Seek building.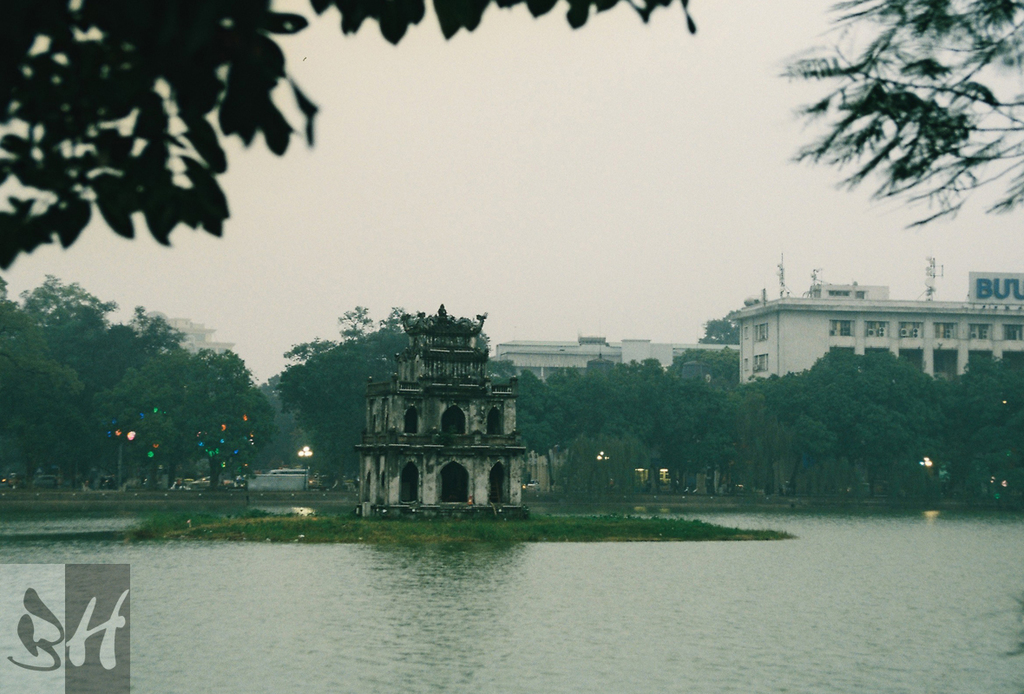
detection(725, 257, 1023, 386).
